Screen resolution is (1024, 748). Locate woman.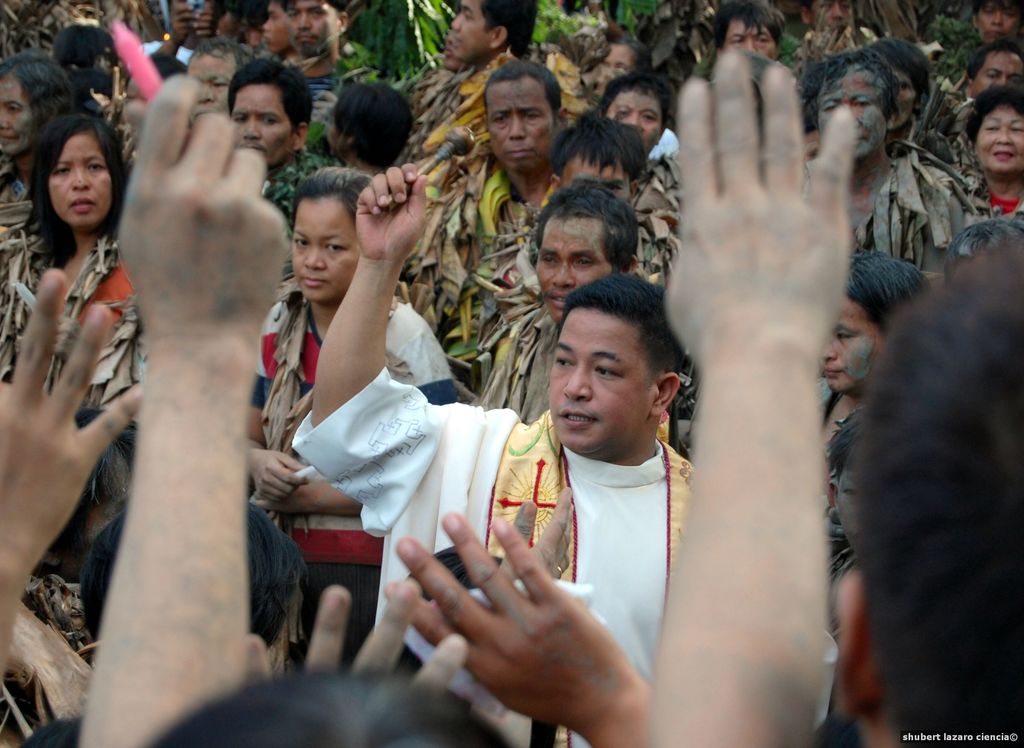
963:83:1023:219.
